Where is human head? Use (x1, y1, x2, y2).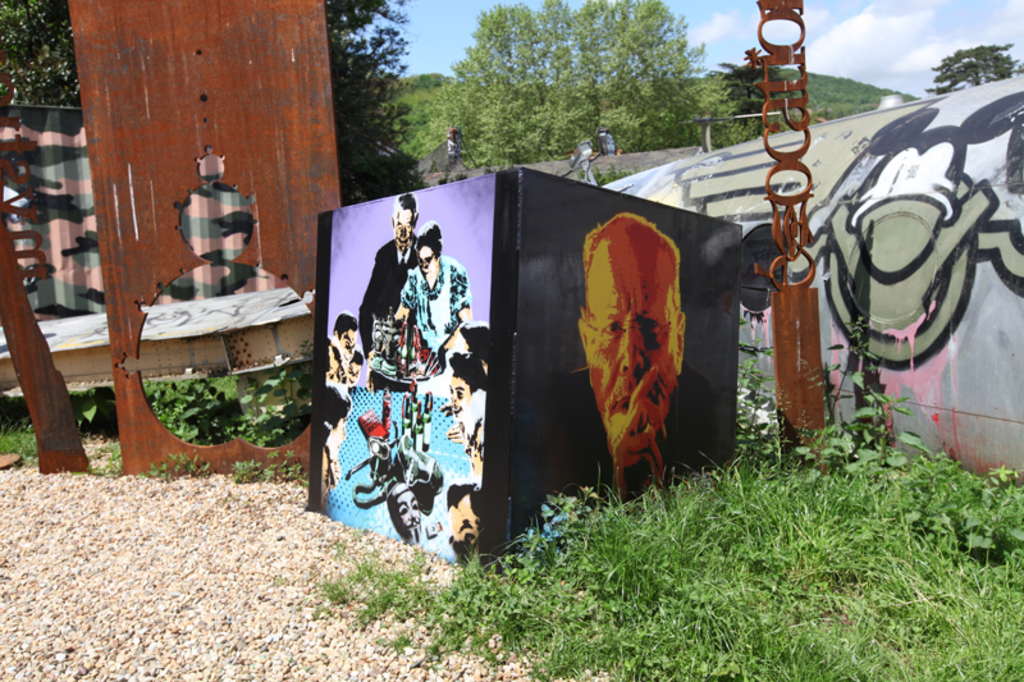
(445, 485, 489, 572).
